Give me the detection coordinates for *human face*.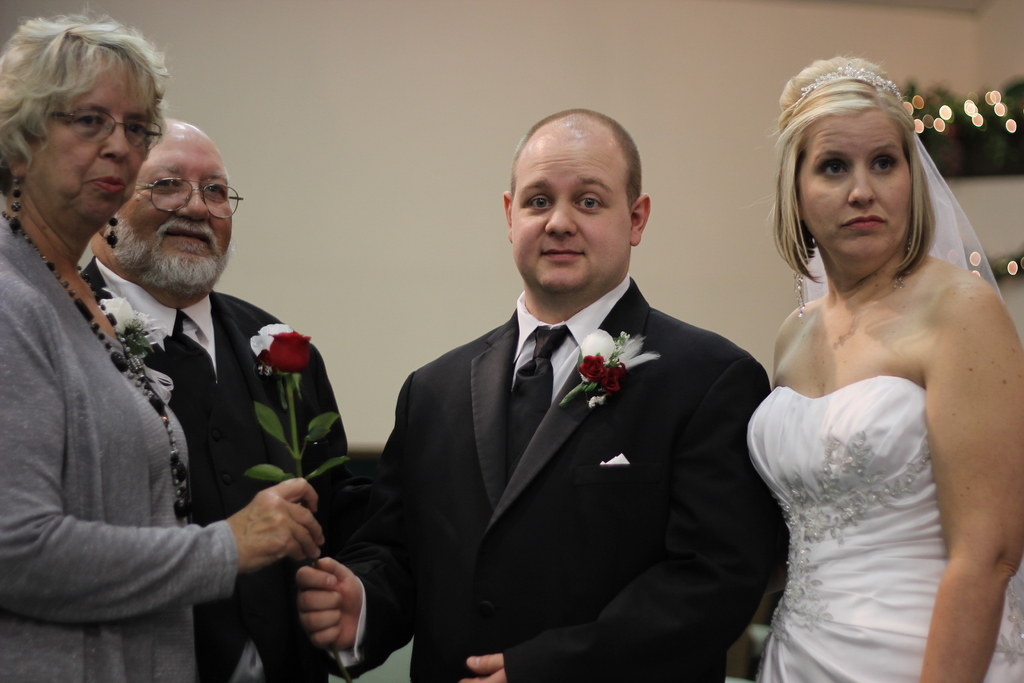
[117, 138, 234, 299].
